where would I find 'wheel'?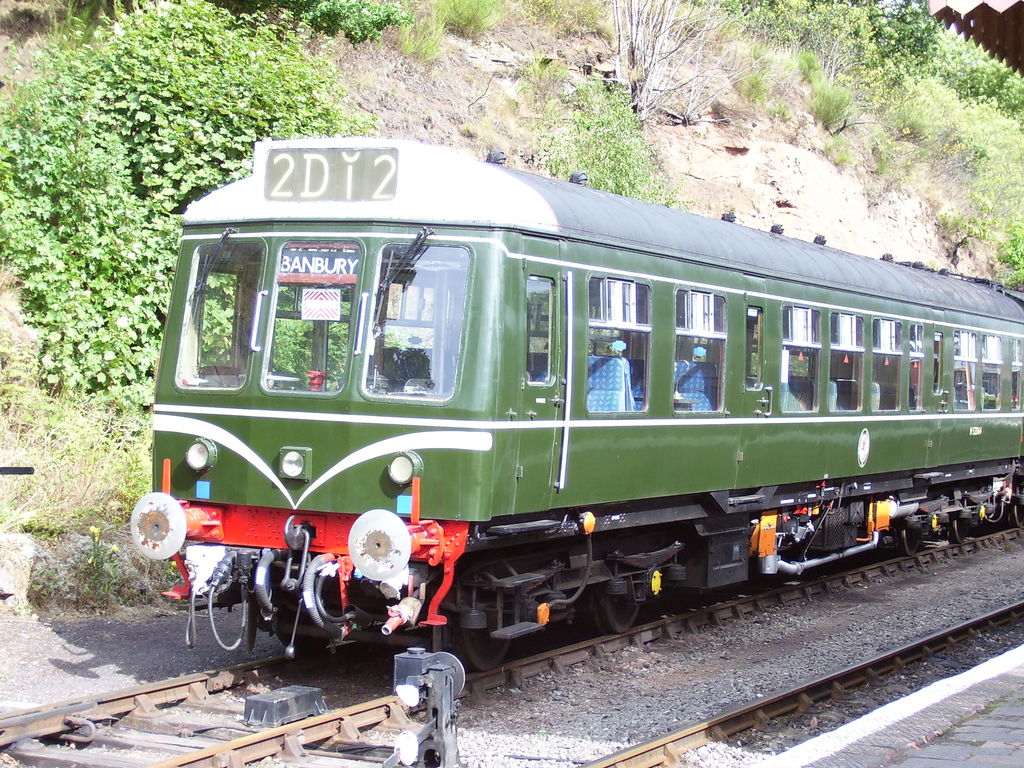
At left=949, top=515, right=970, bottom=542.
